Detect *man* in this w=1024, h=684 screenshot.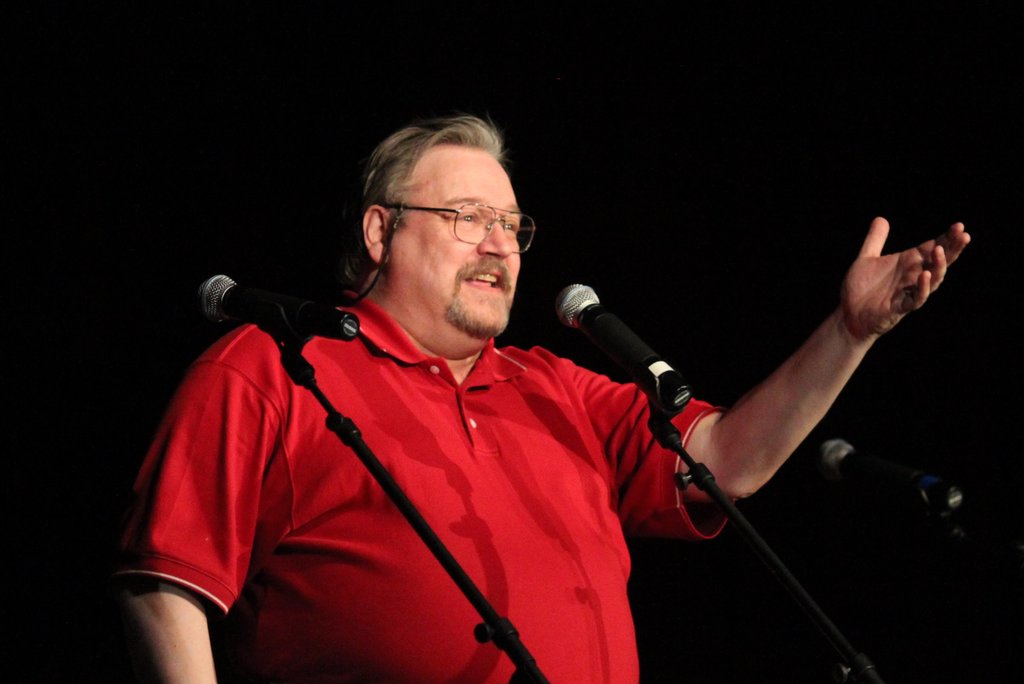
Detection: x1=137 y1=113 x2=822 y2=676.
